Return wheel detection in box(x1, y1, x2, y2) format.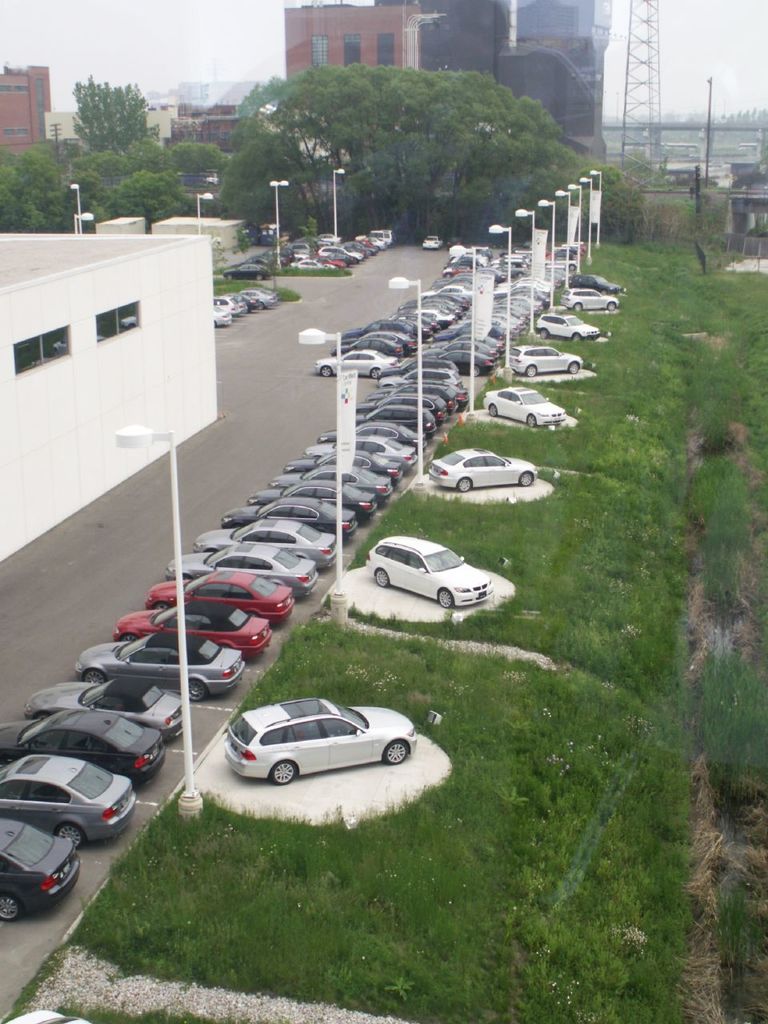
box(370, 368, 378, 378).
